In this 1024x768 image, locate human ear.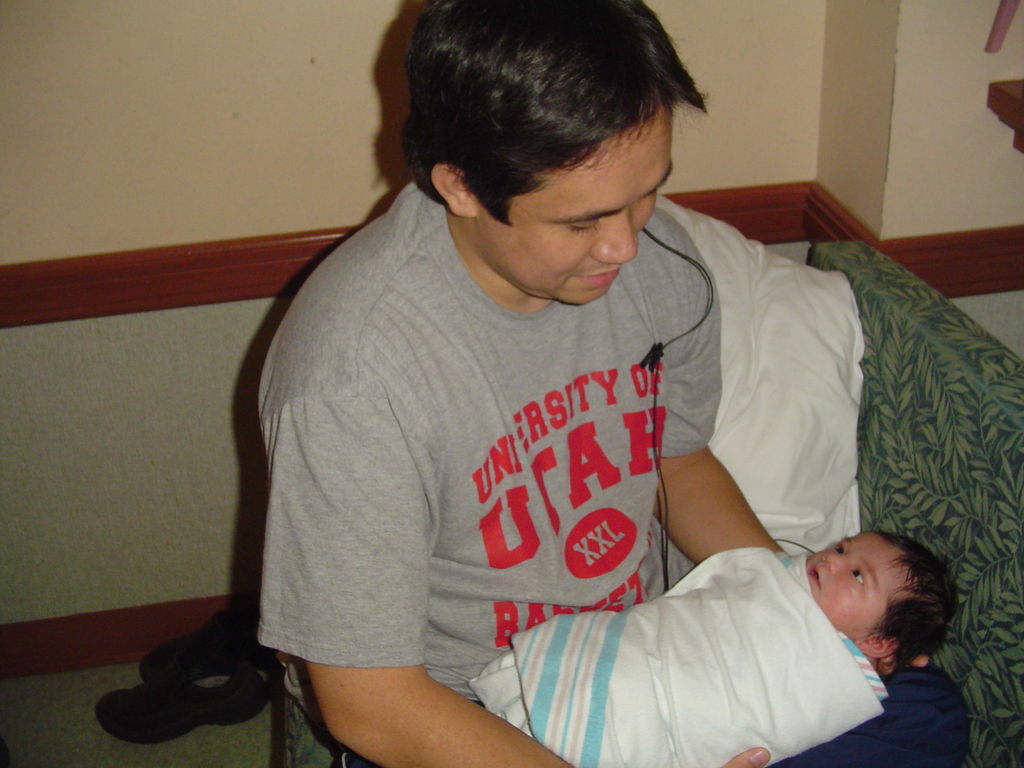
Bounding box: [854,637,897,661].
